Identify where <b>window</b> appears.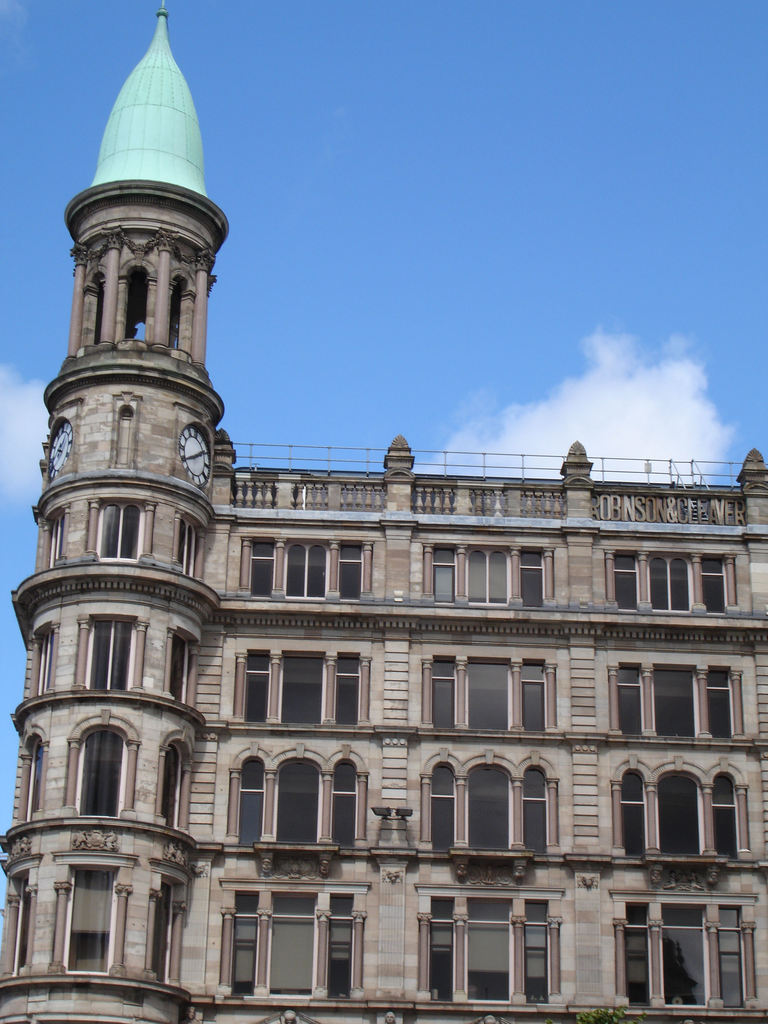
Appears at {"x1": 89, "y1": 498, "x2": 145, "y2": 563}.
